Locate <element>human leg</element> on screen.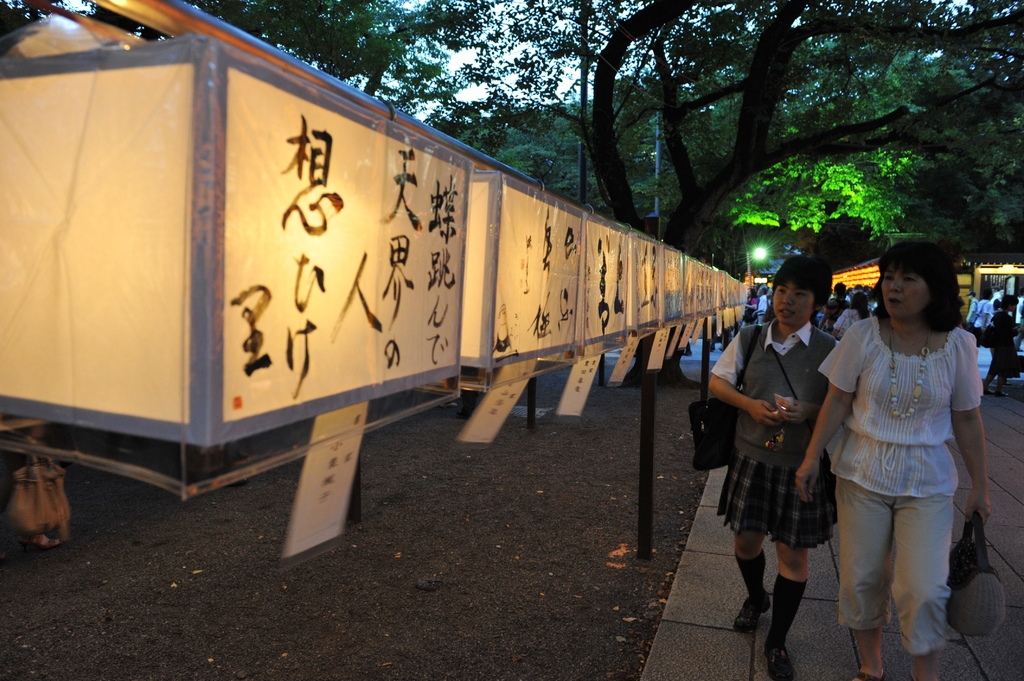
On screen at detection(997, 346, 1009, 397).
